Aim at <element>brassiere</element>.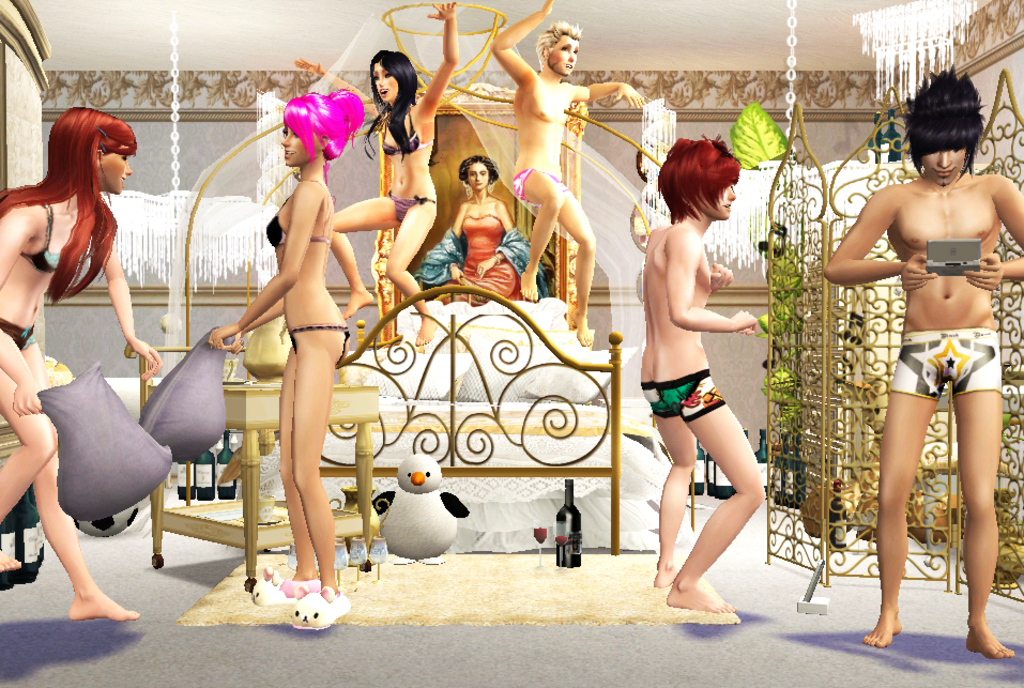
Aimed at 16:197:91:278.
